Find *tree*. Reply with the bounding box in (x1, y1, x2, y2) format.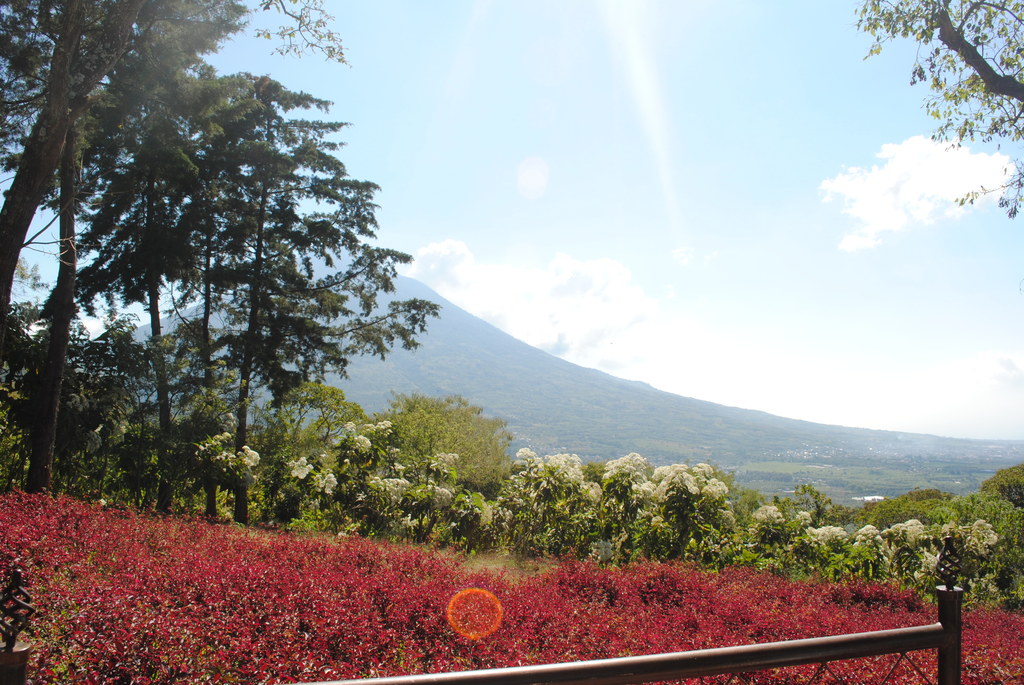
(851, 0, 1023, 215).
